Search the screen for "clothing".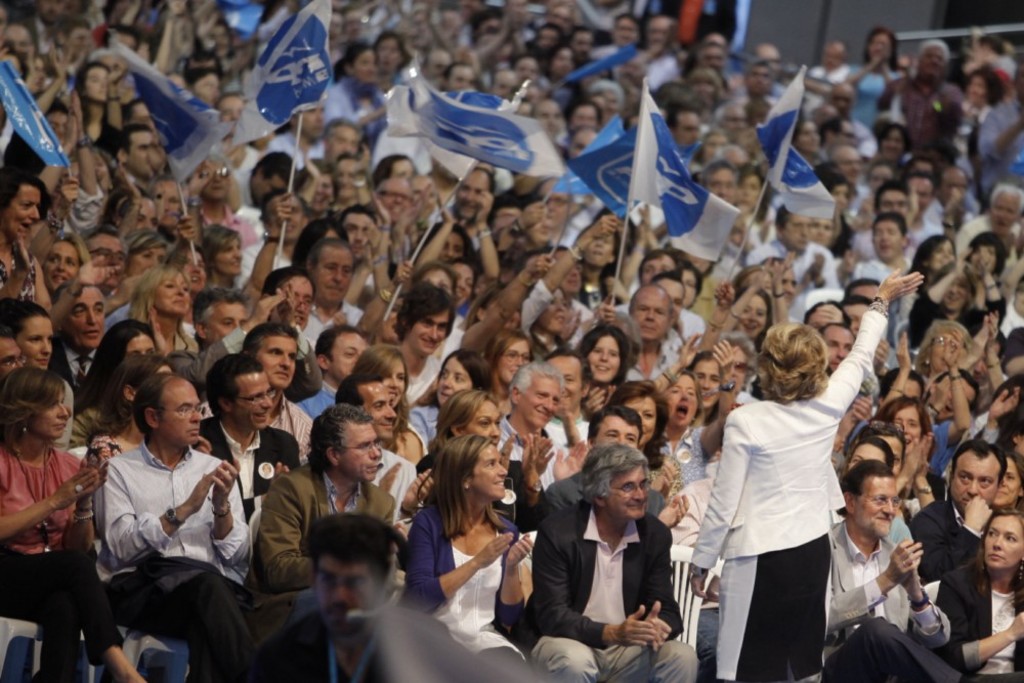
Found at (196, 424, 302, 514).
